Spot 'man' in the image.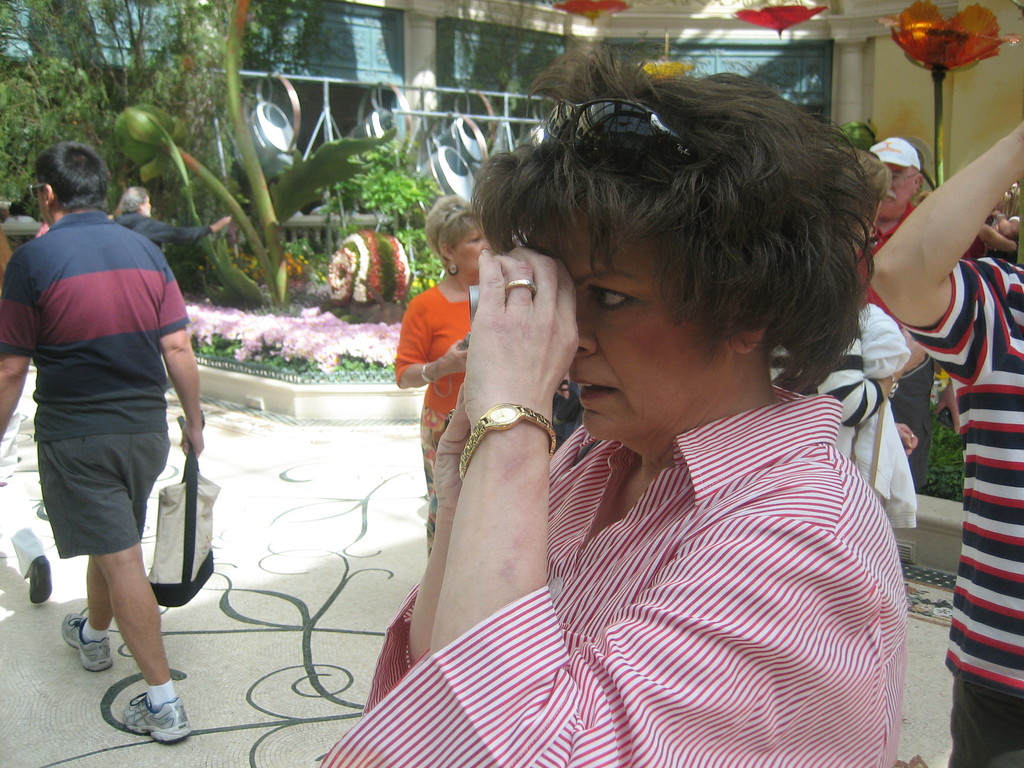
'man' found at (8, 138, 219, 700).
